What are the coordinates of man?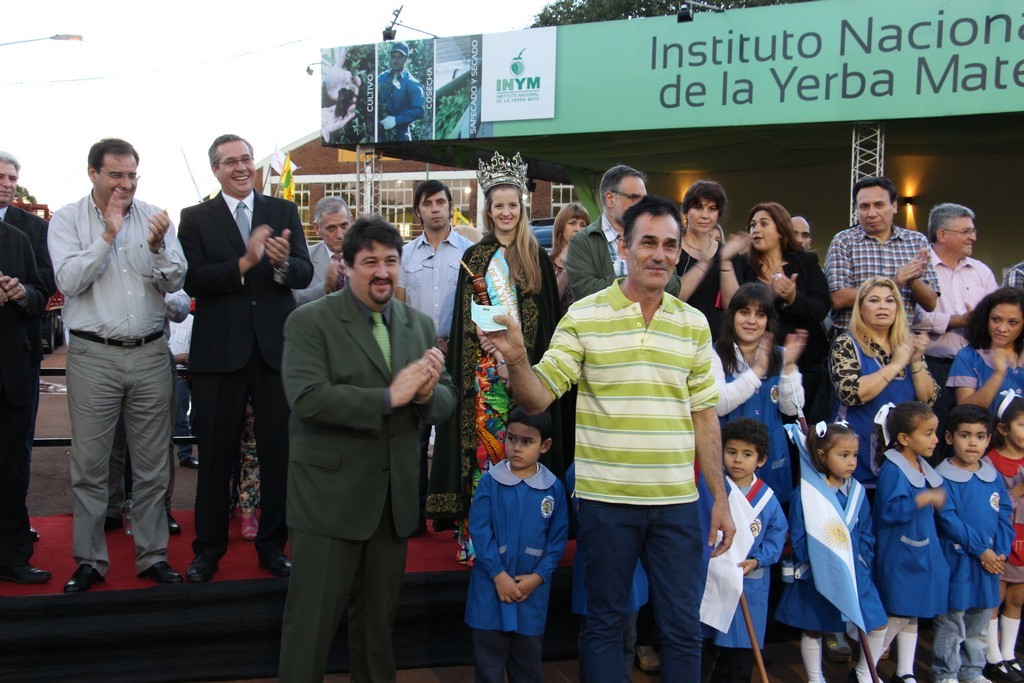
x1=281 y1=216 x2=457 y2=682.
